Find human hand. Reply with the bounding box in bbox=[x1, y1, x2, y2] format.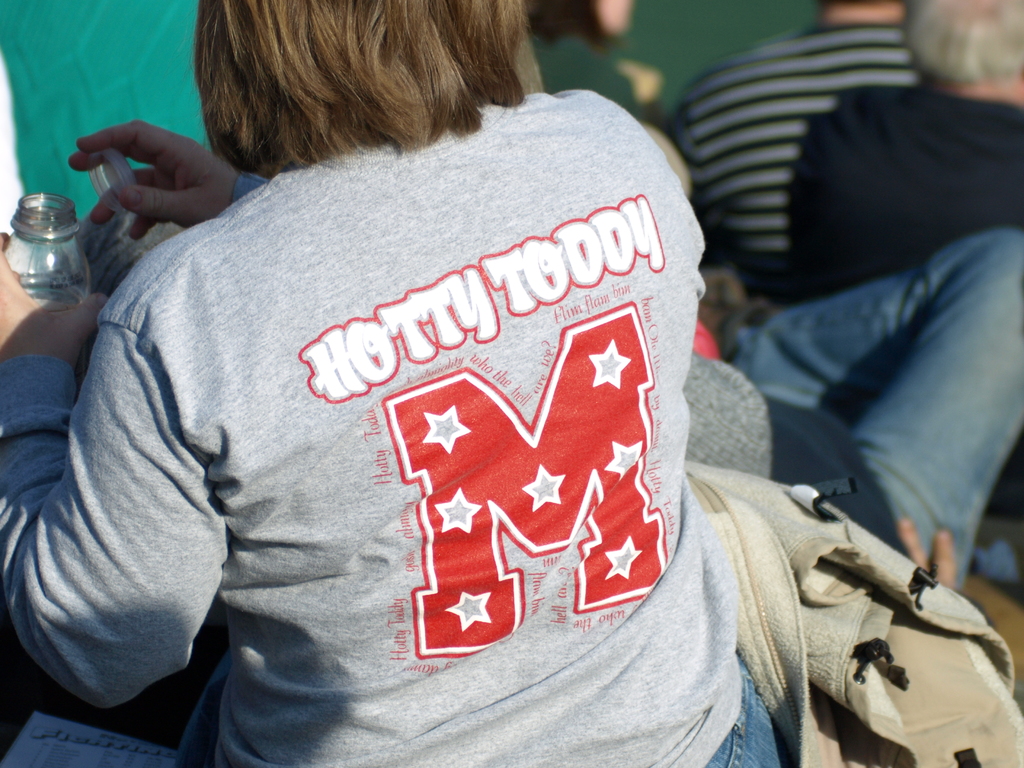
bbox=[68, 121, 241, 245].
